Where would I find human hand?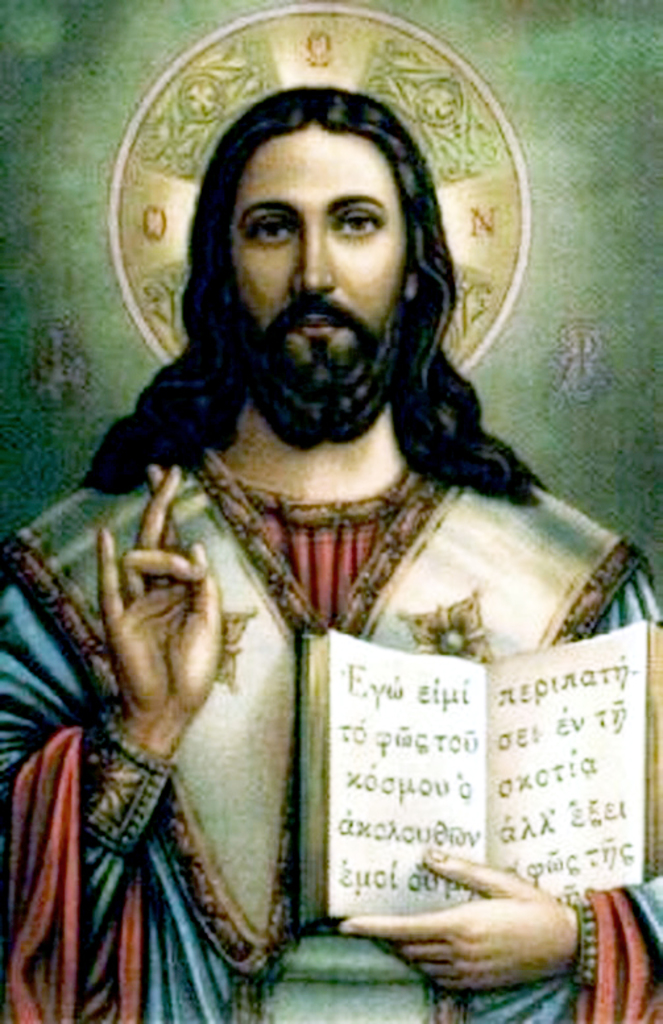
At 98/465/229/722.
